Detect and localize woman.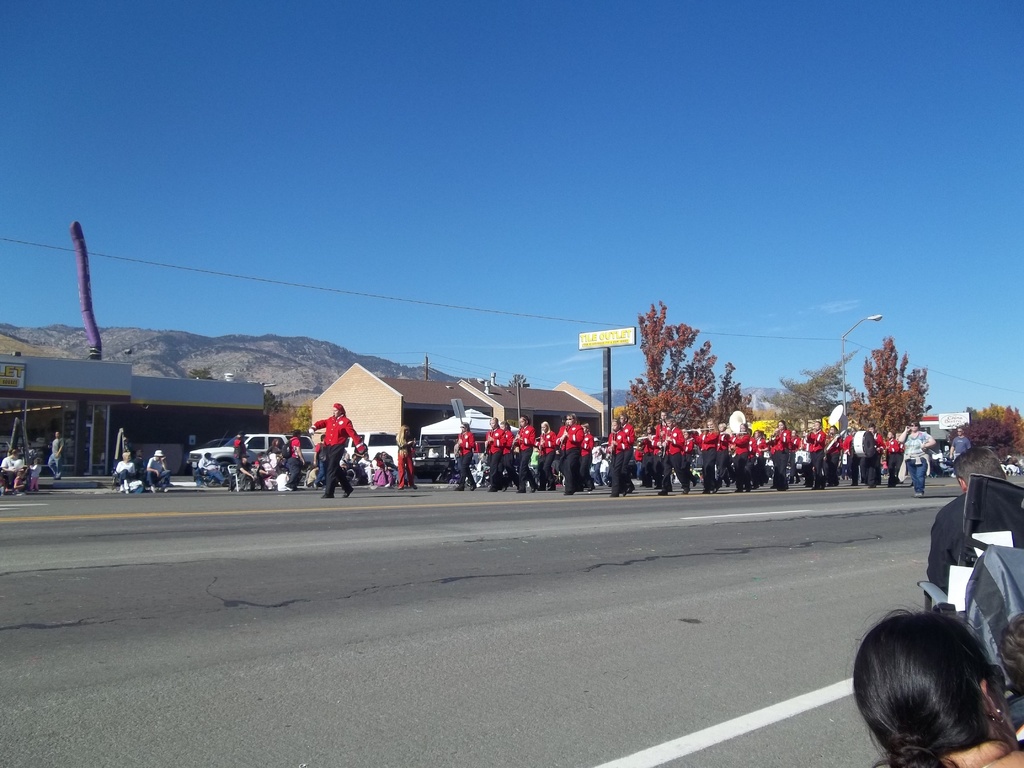
Localized at box(308, 402, 368, 496).
